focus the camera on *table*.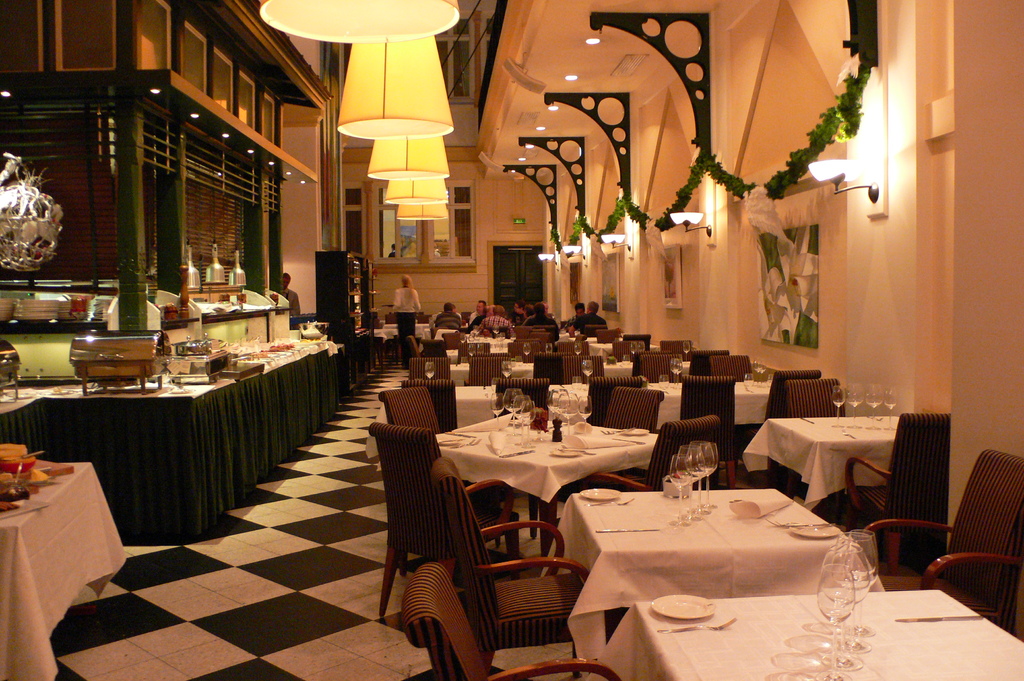
Focus region: region(563, 476, 883, 652).
